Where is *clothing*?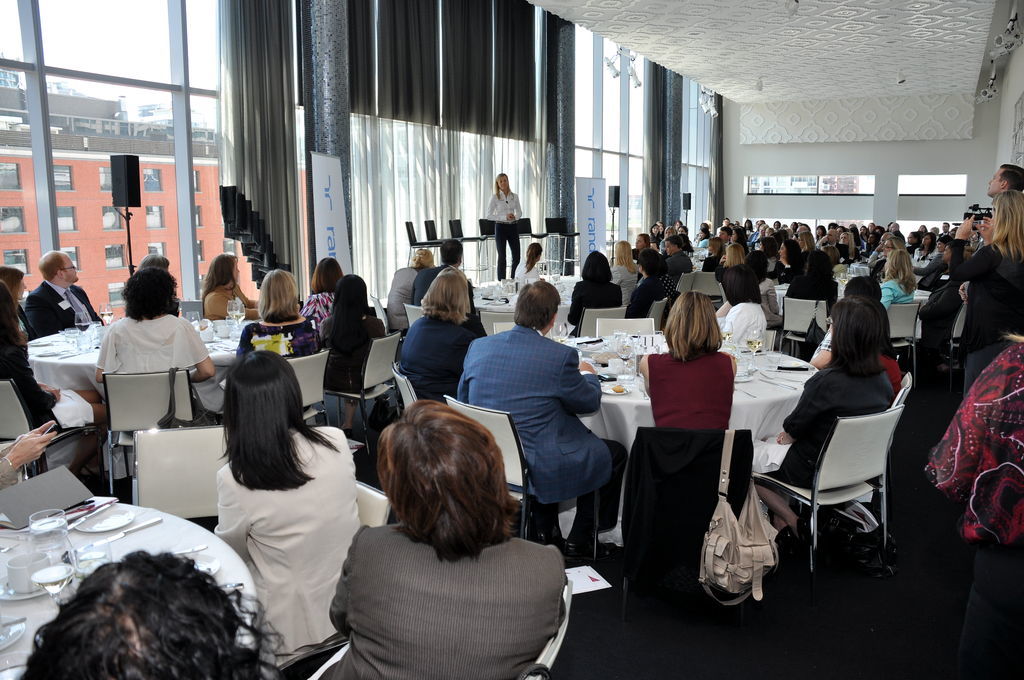
(566, 278, 622, 336).
